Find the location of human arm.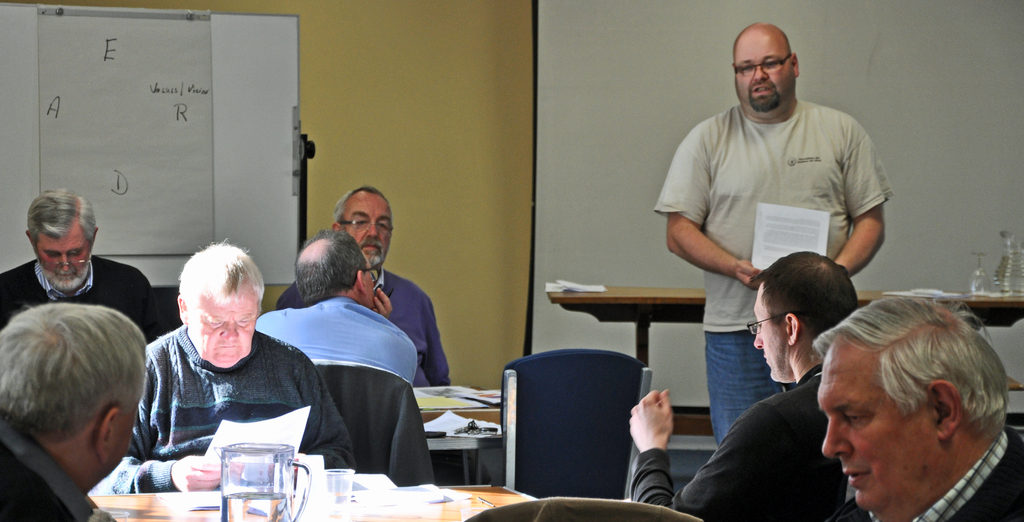
Location: 702:232:776:311.
